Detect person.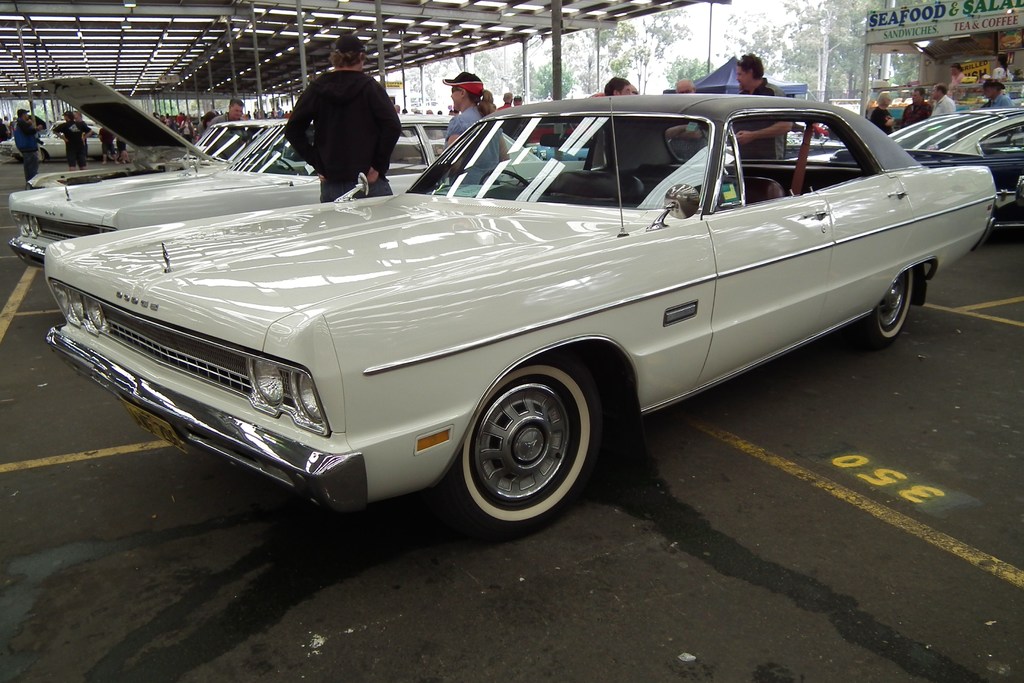
Detected at pyautogui.locateOnScreen(662, 80, 710, 163).
